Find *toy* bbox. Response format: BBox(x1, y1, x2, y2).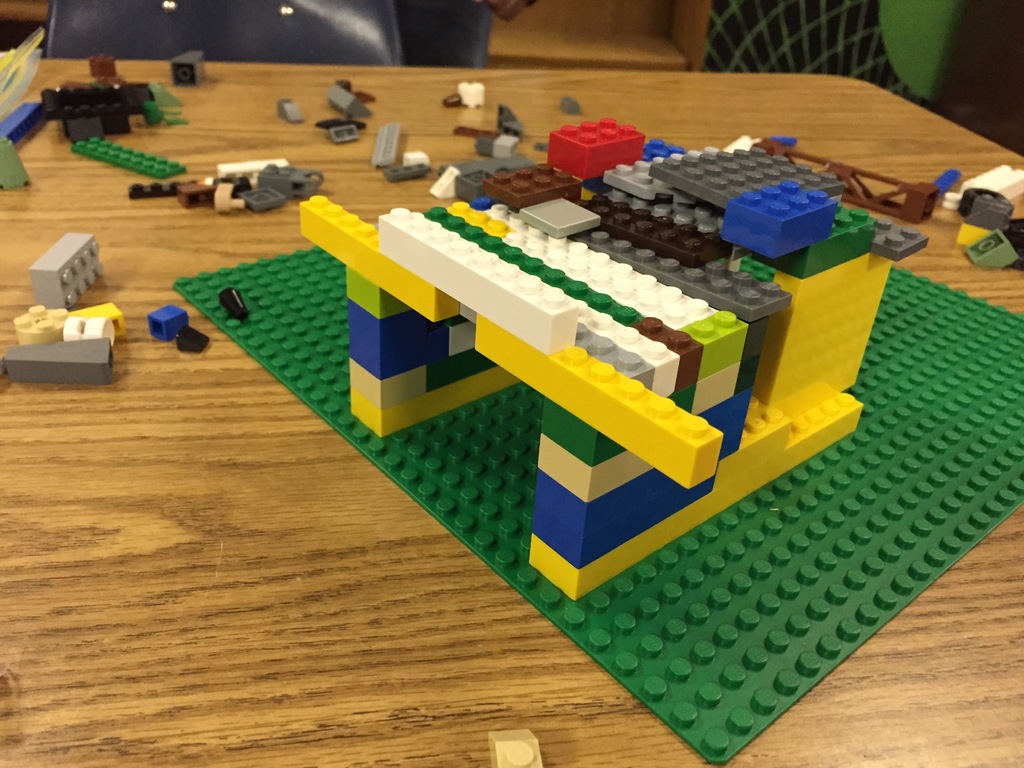
BBox(322, 83, 371, 118).
